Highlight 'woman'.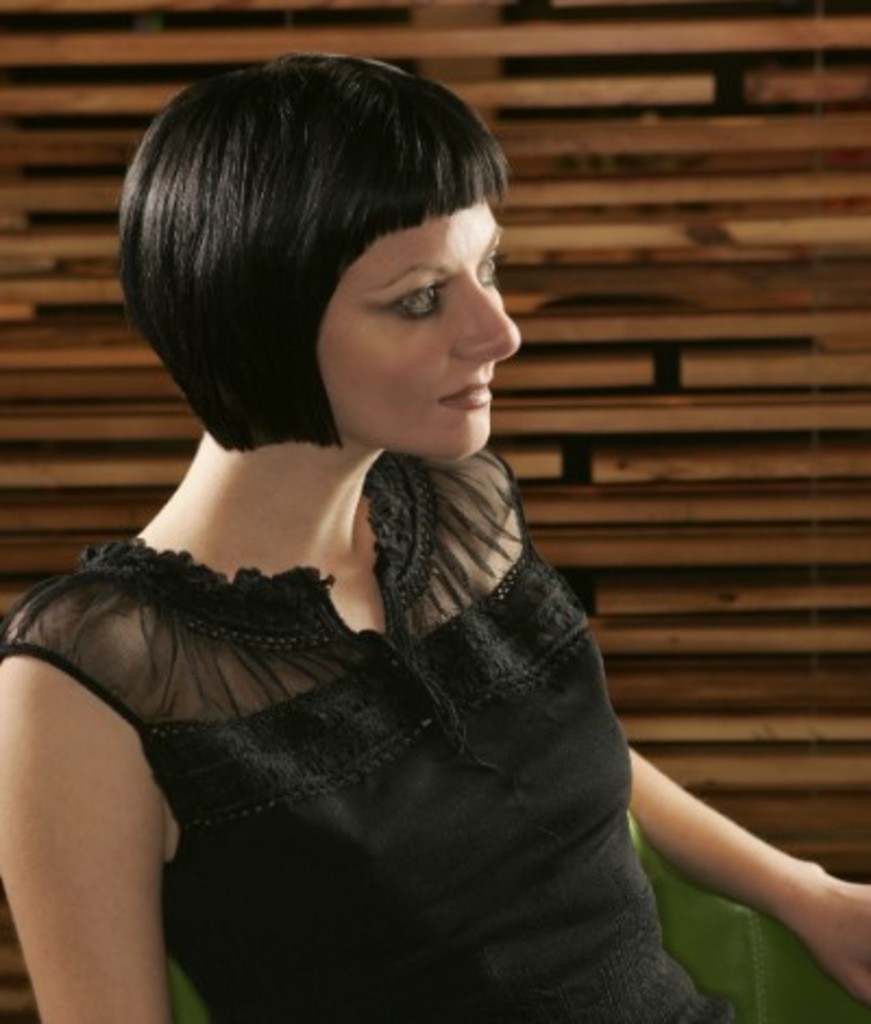
Highlighted region: 0/59/760/1009.
